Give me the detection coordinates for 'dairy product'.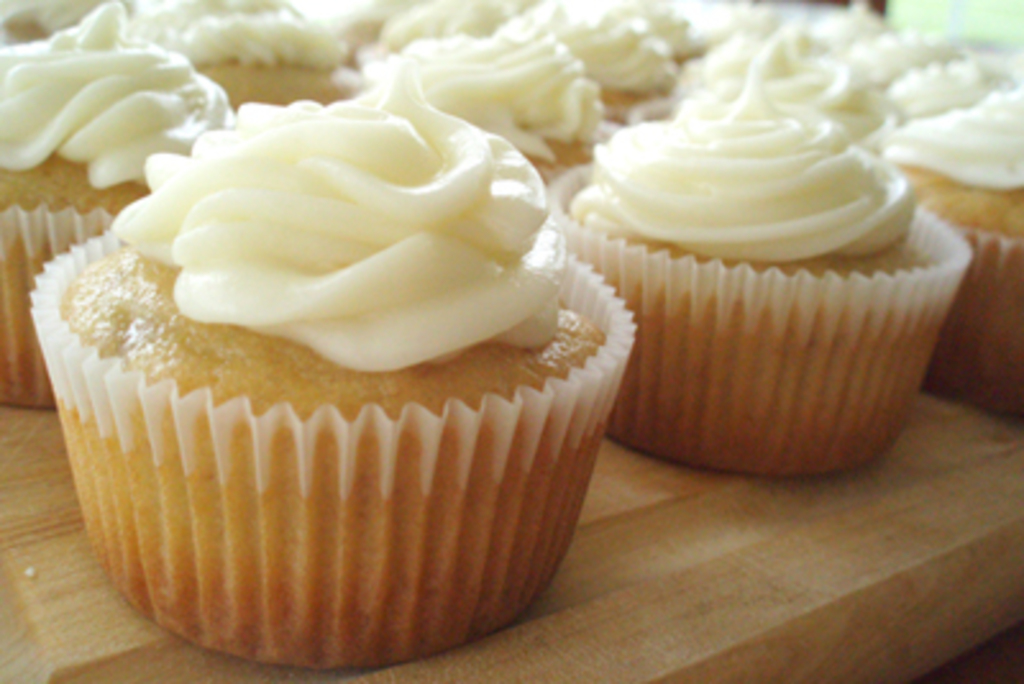
x1=5 y1=0 x2=218 y2=187.
